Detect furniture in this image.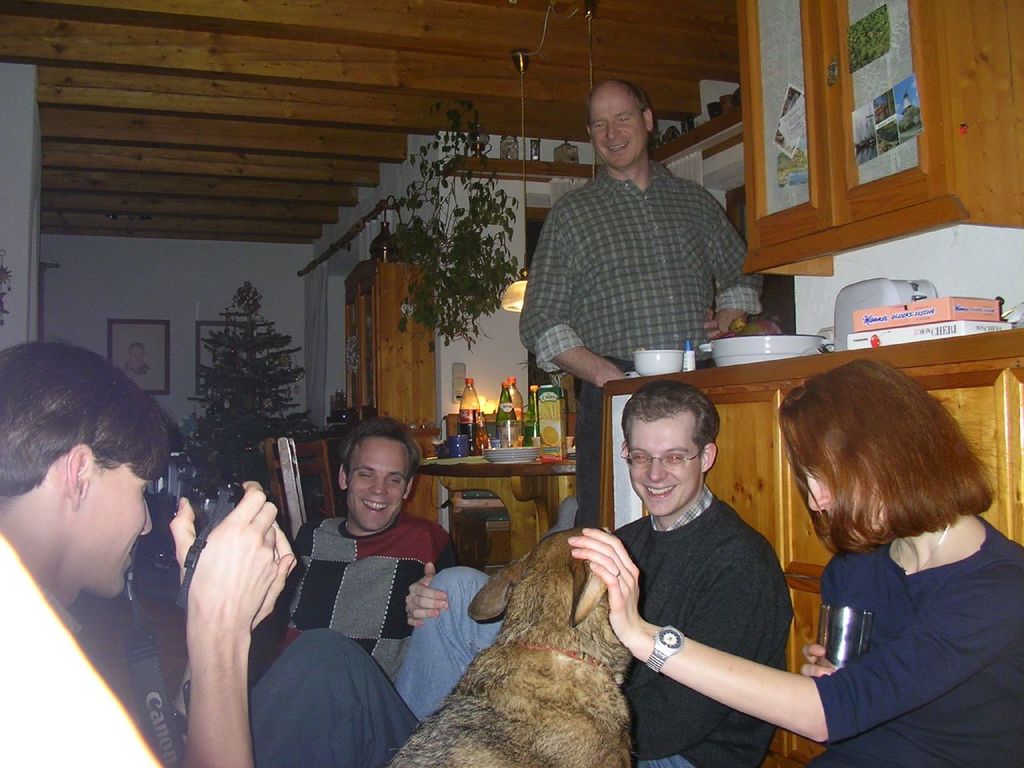
Detection: <bbox>444, 414, 576, 574</bbox>.
